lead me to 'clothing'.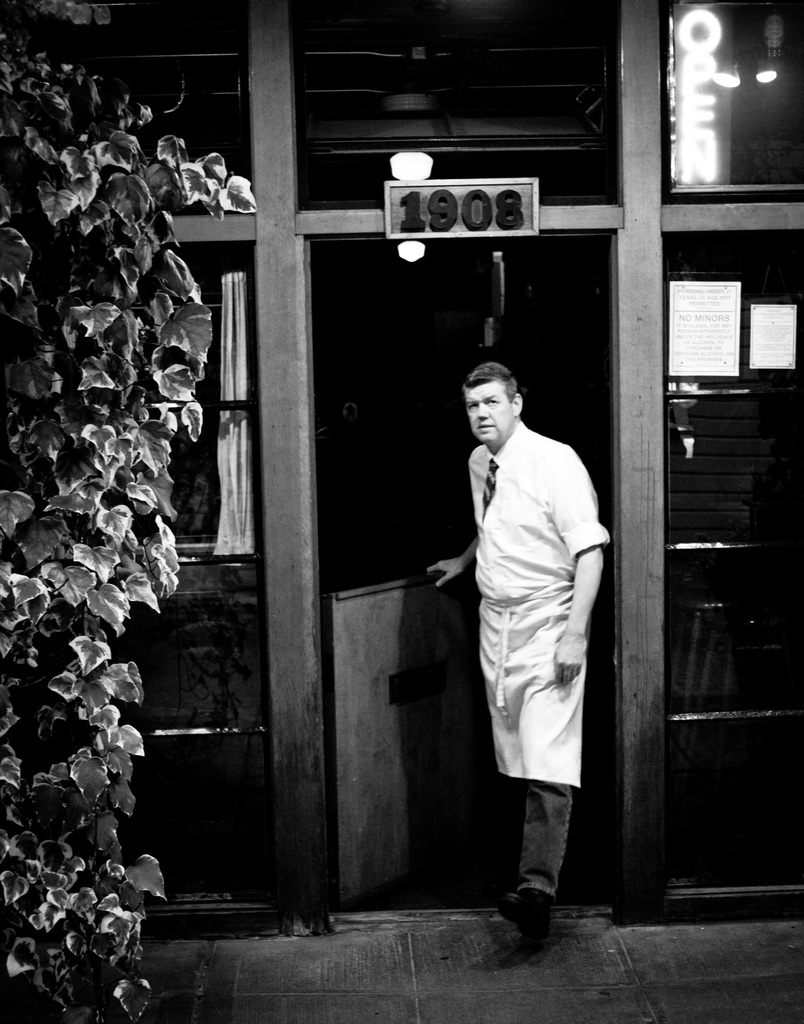
Lead to 464, 421, 612, 890.
